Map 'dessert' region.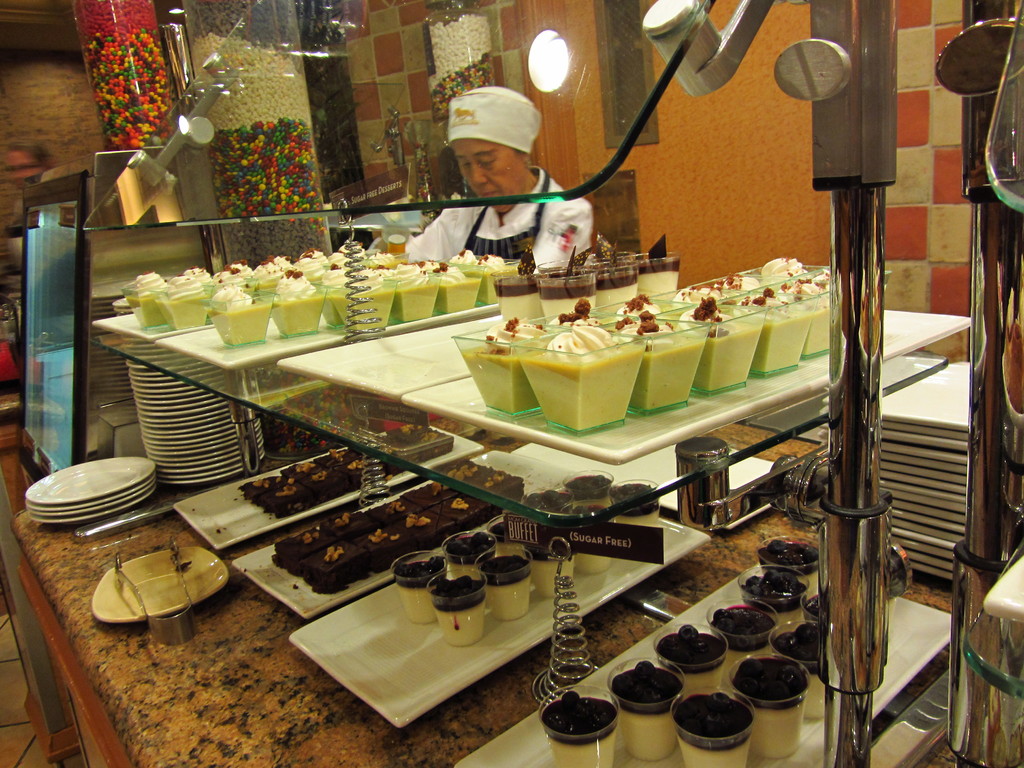
Mapped to x1=394 y1=270 x2=437 y2=319.
